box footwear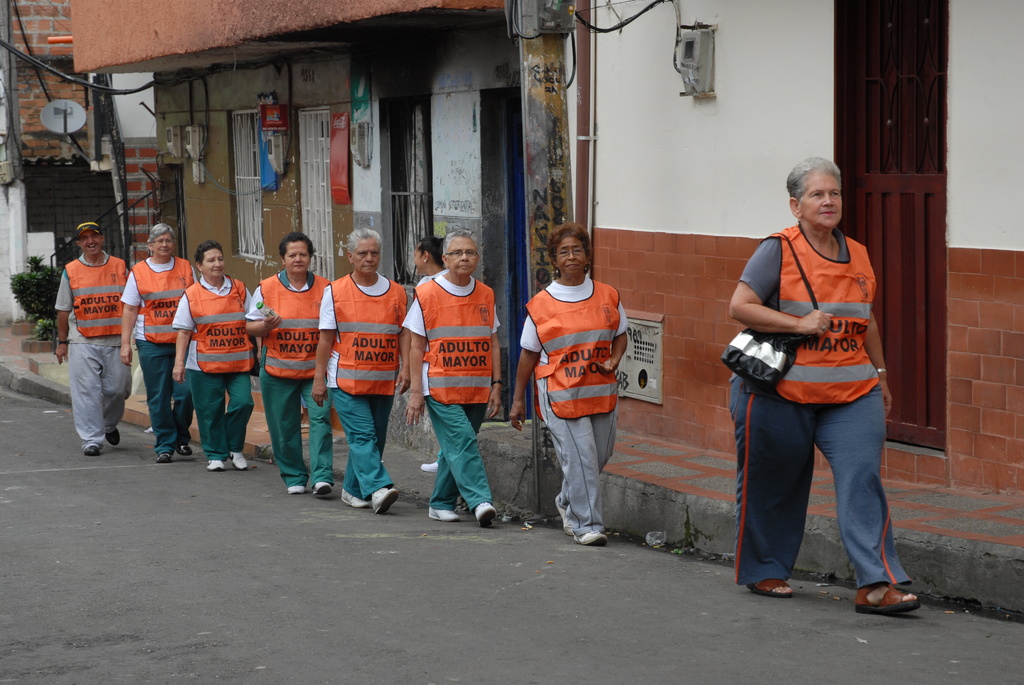
x1=856, y1=577, x2=922, y2=612
